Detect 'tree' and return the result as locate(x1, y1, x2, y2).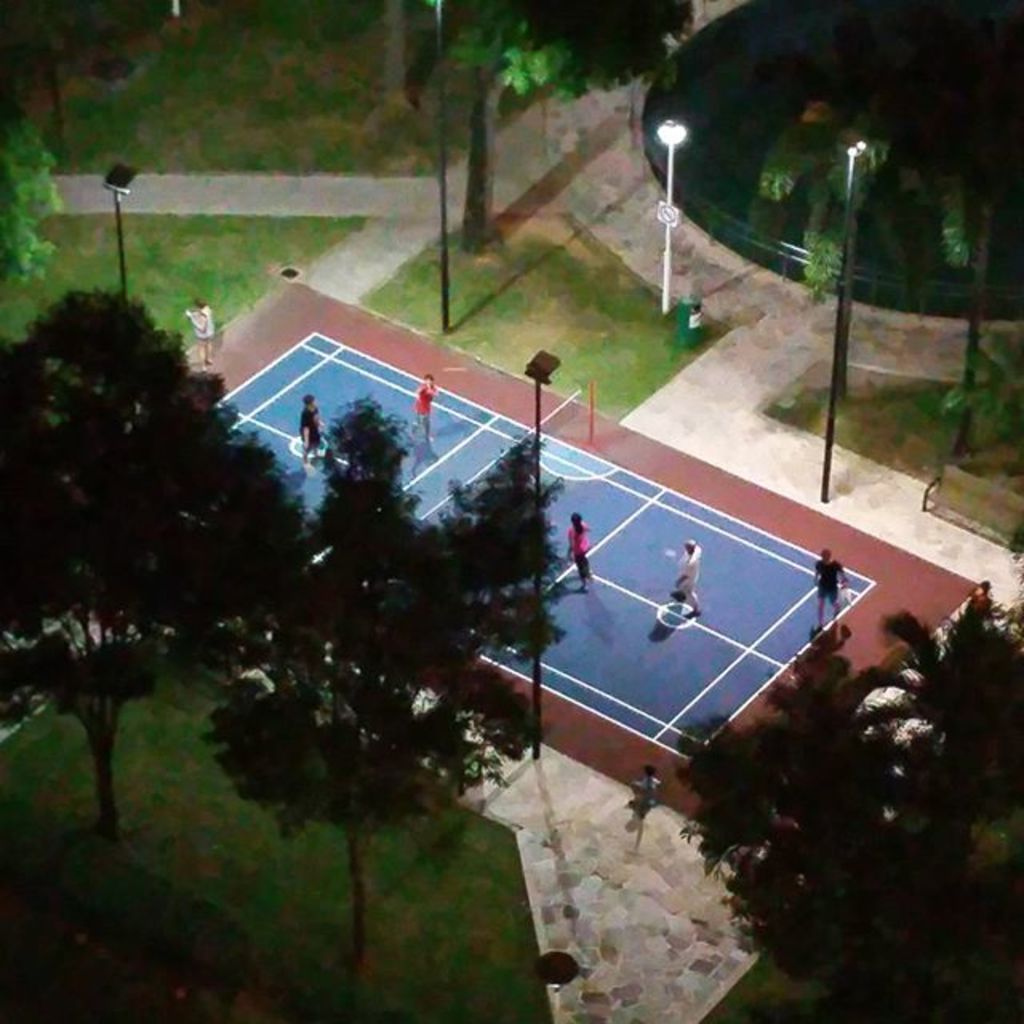
locate(448, 0, 693, 248).
